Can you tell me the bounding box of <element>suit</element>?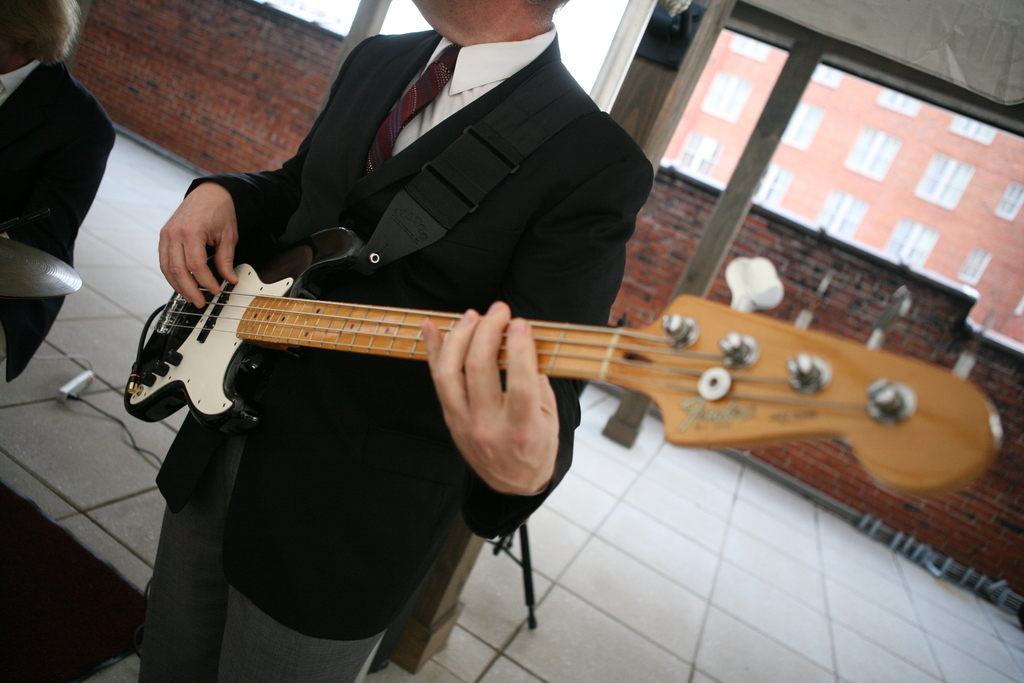
139,25,653,682.
